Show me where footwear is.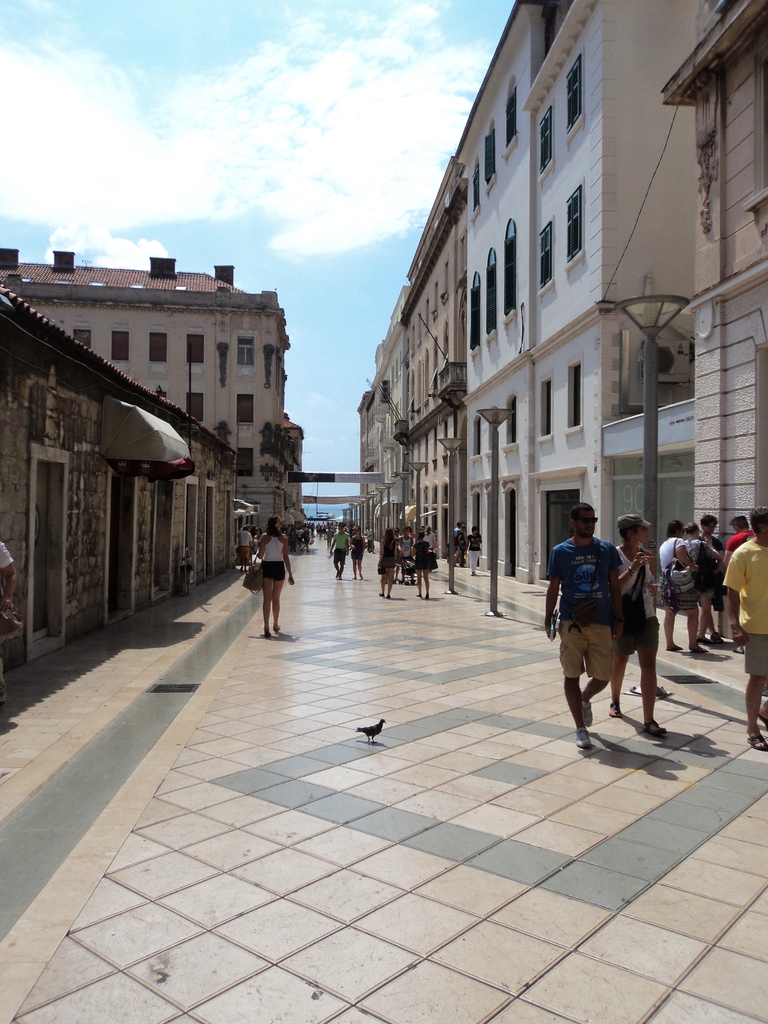
footwear is at Rect(262, 625, 269, 641).
